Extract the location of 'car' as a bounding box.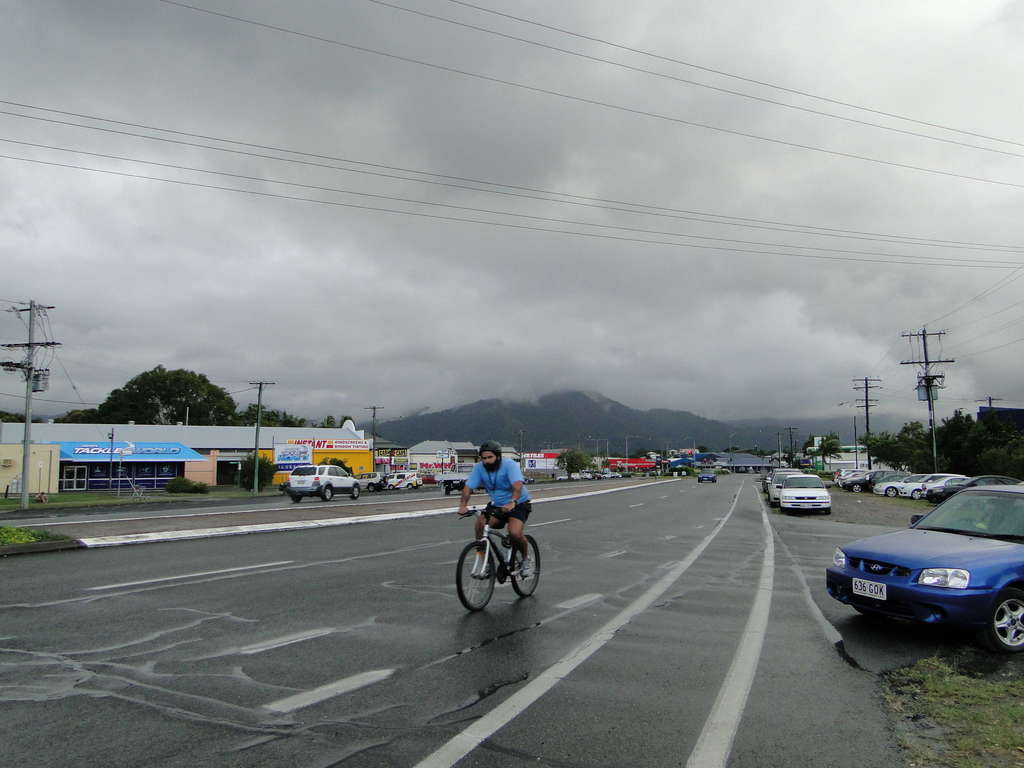
crop(279, 480, 290, 490).
